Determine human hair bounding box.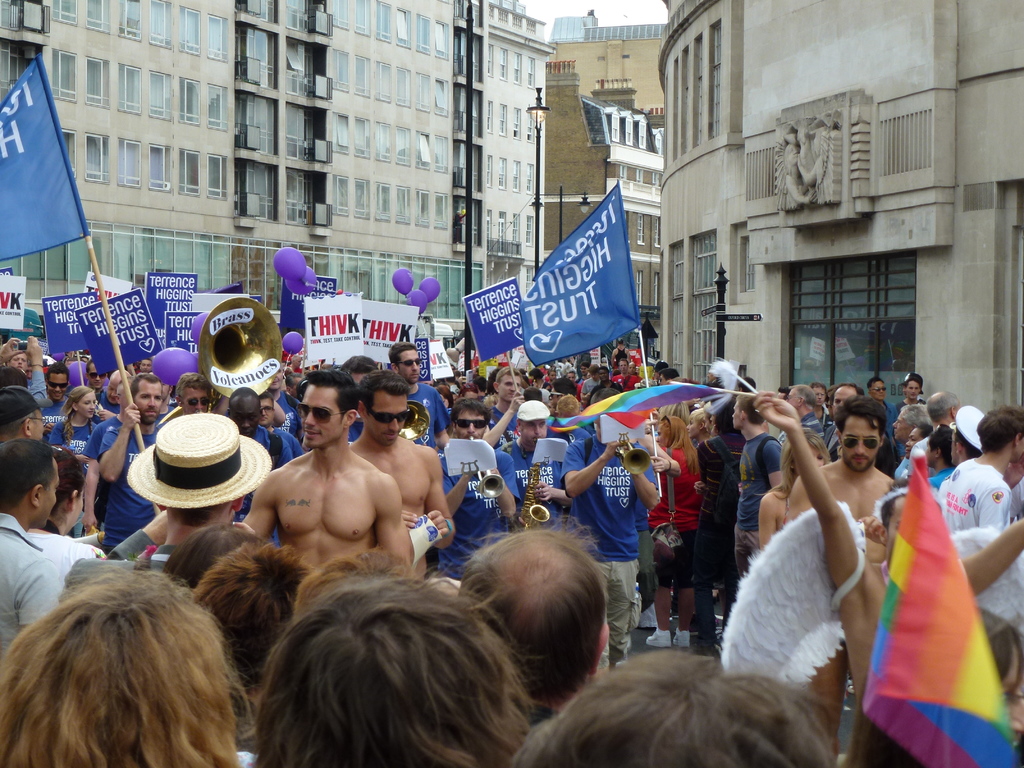
Determined: rect(58, 385, 93, 441).
